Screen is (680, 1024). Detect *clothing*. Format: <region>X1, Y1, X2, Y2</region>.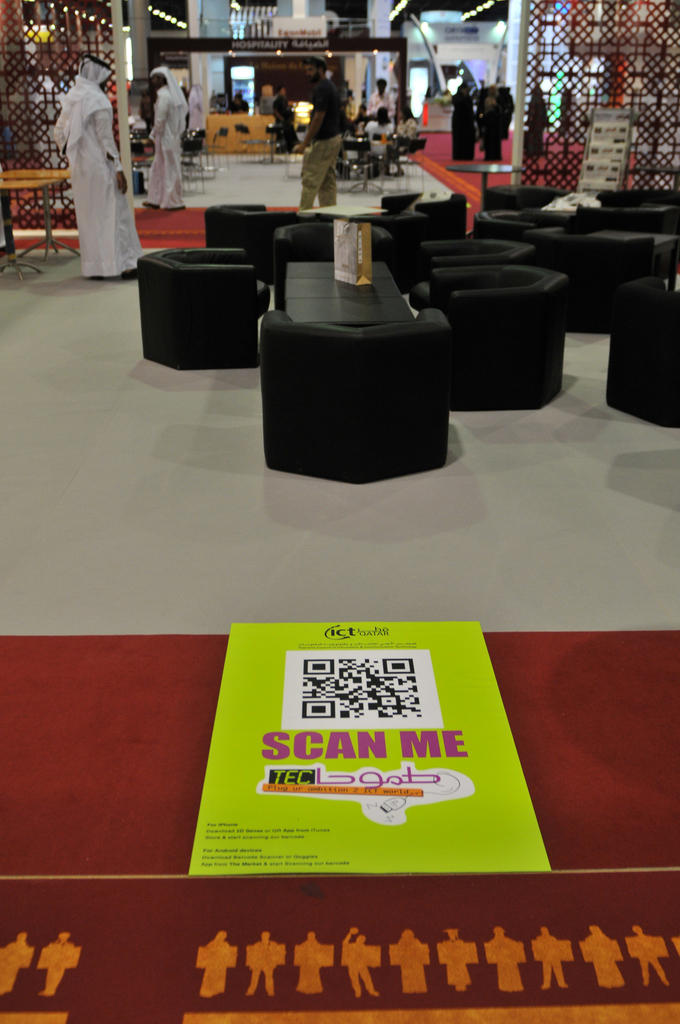
<region>273, 92, 294, 133</region>.
